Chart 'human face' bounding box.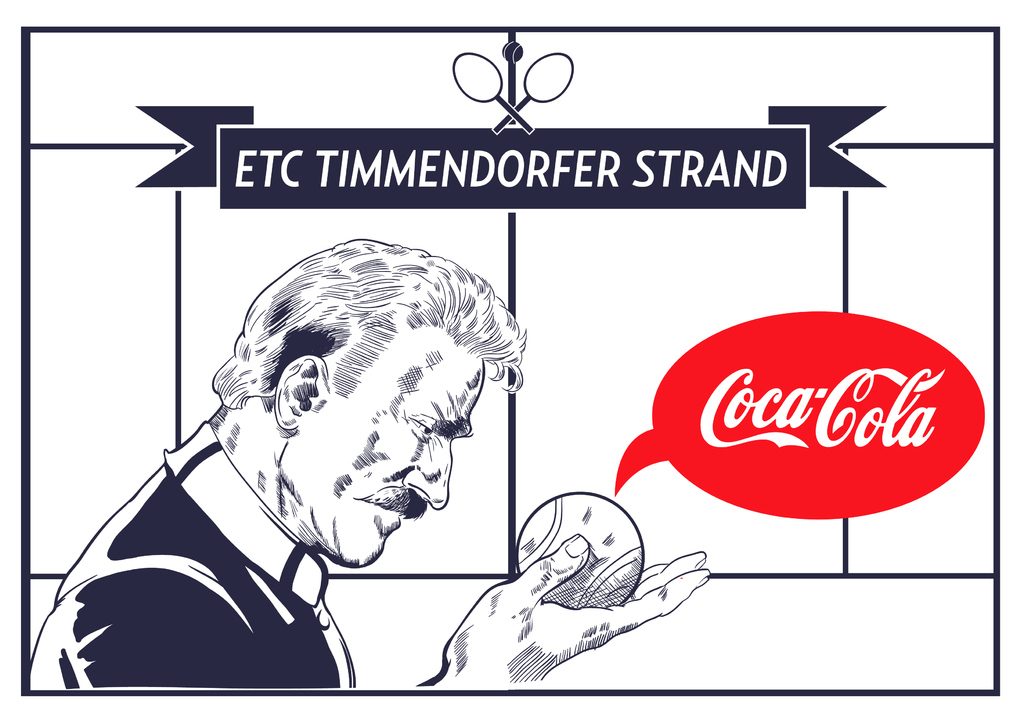
Charted: rect(294, 333, 486, 567).
